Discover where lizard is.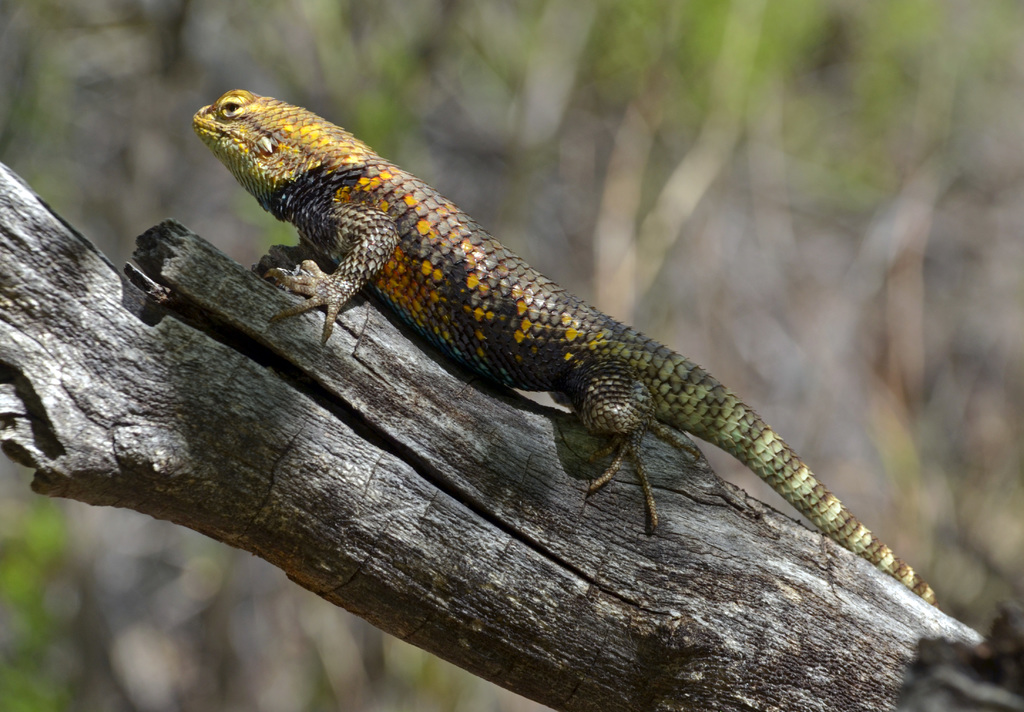
Discovered at detection(143, 72, 993, 653).
